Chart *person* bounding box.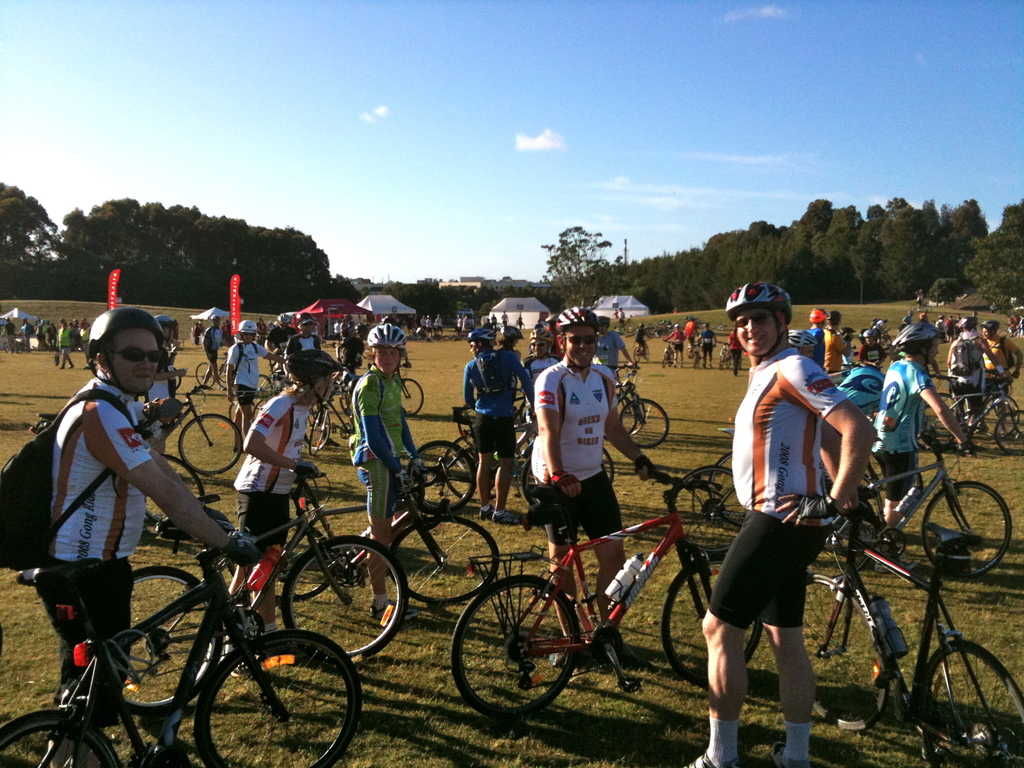
Charted: l=530, t=308, r=659, b=673.
